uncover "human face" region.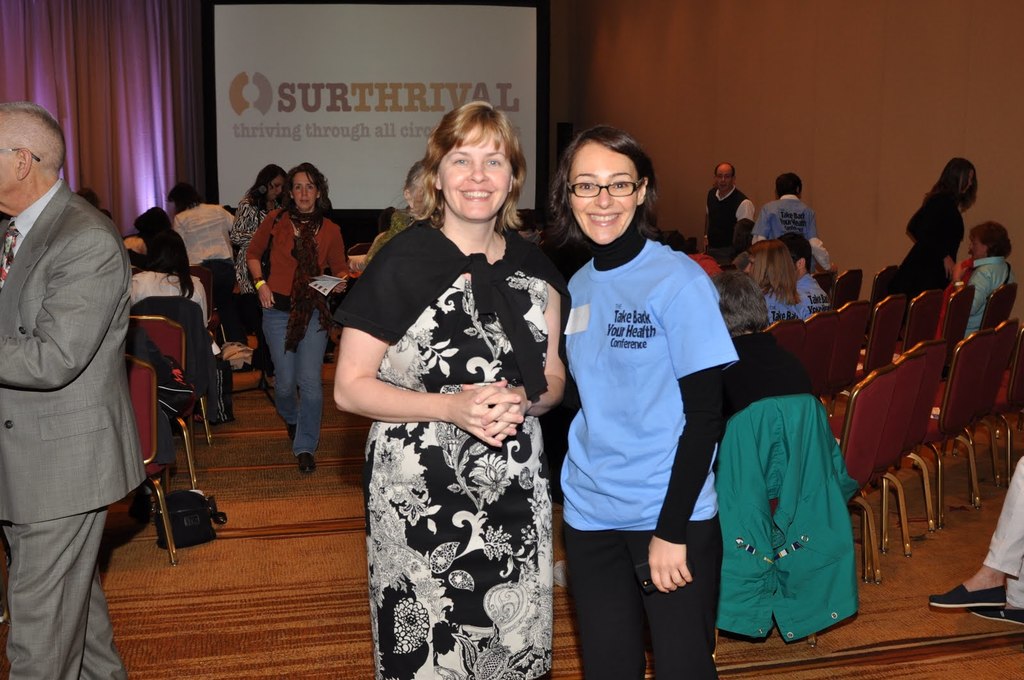
Uncovered: <bbox>717, 168, 733, 192</bbox>.
